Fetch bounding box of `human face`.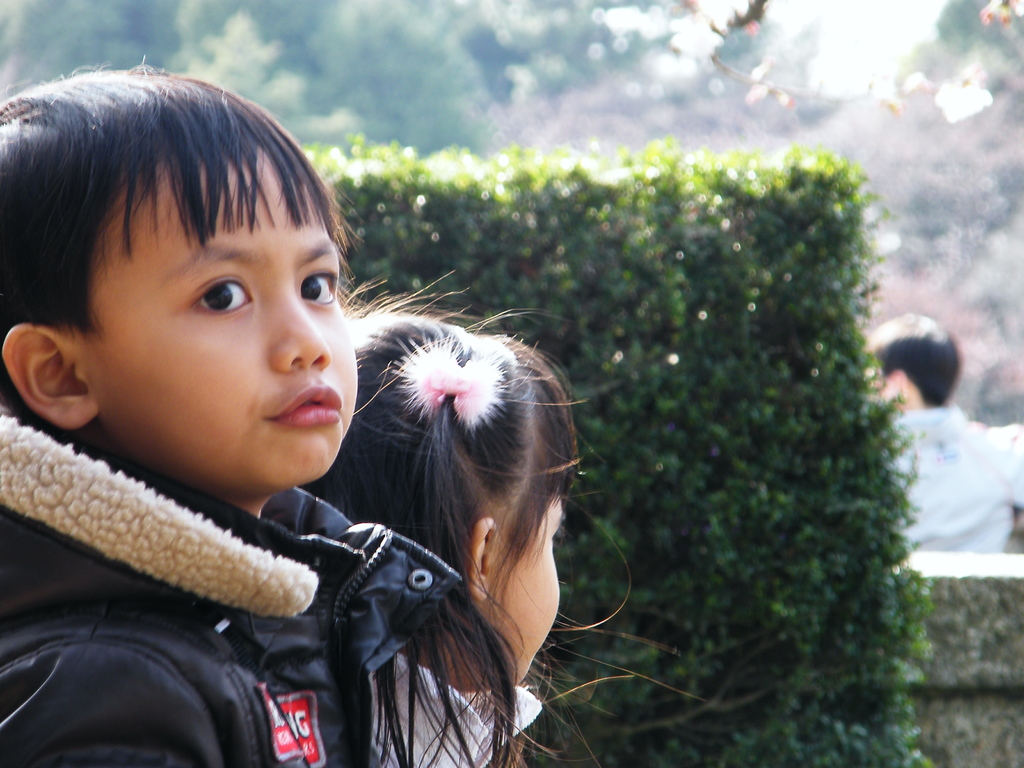
Bbox: (490,478,561,684).
